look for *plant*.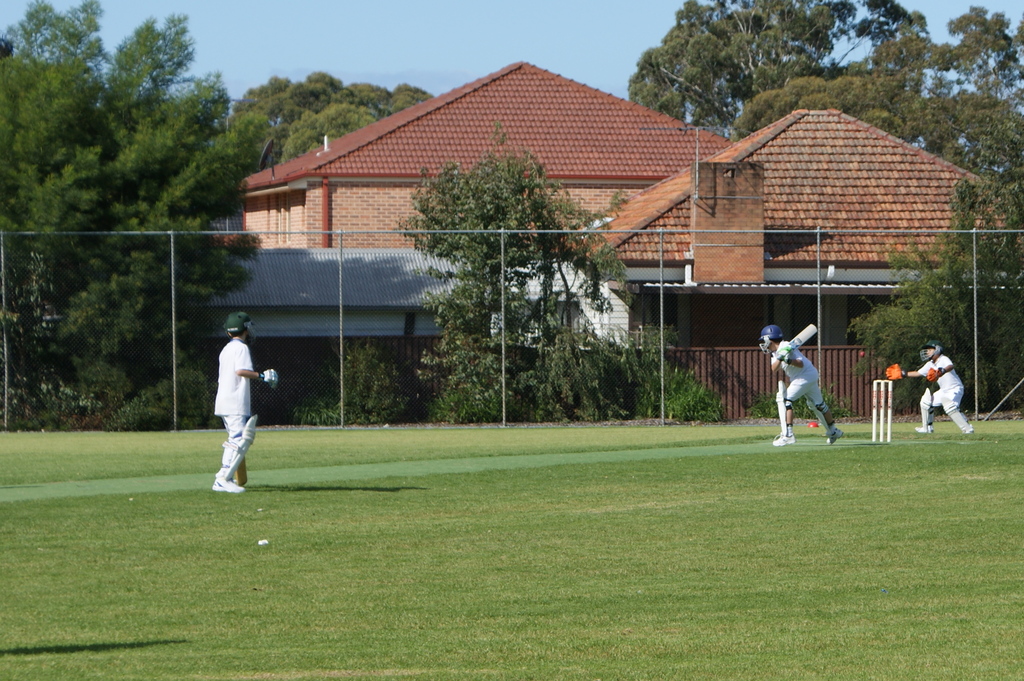
Found: crop(0, 425, 1023, 680).
